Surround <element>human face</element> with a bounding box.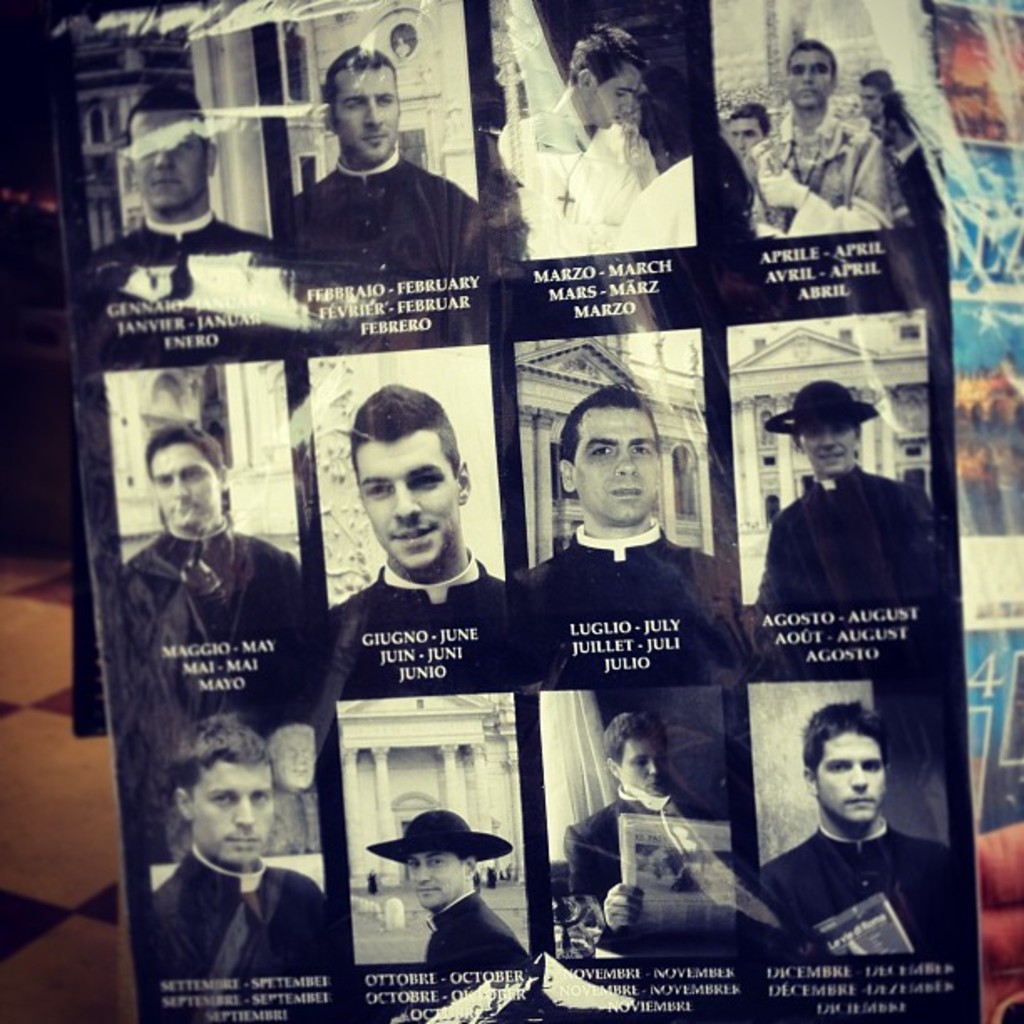
region(129, 112, 207, 206).
